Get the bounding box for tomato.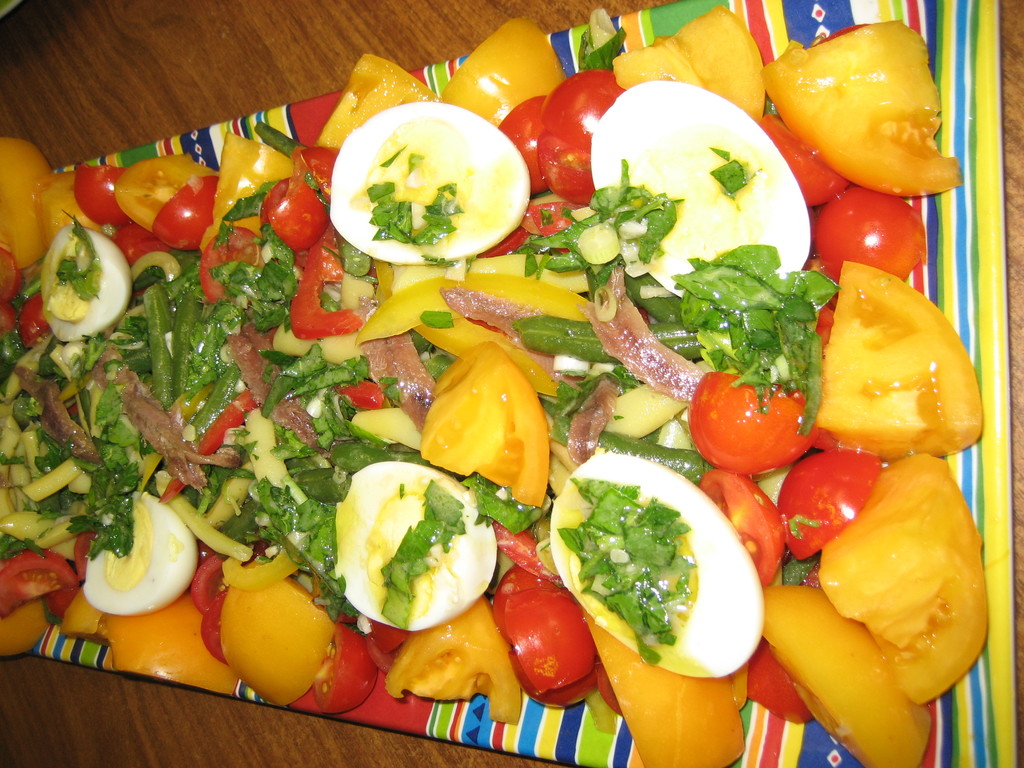
BBox(771, 447, 878, 556).
